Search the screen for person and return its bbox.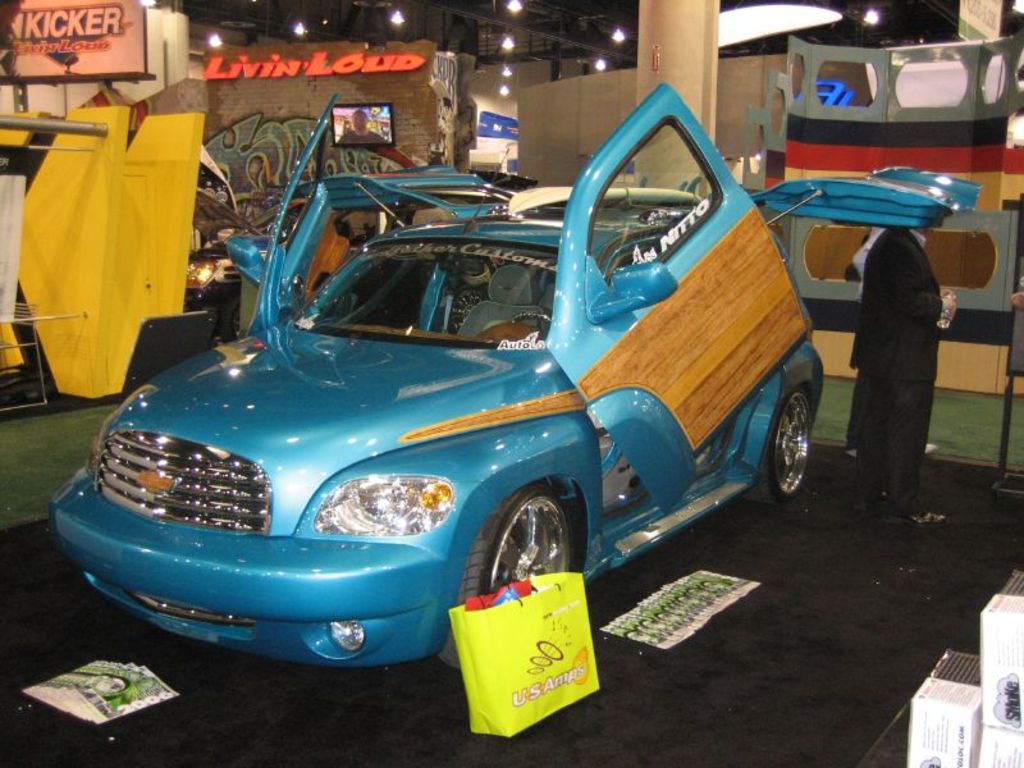
Found: <region>840, 174, 955, 517</region>.
